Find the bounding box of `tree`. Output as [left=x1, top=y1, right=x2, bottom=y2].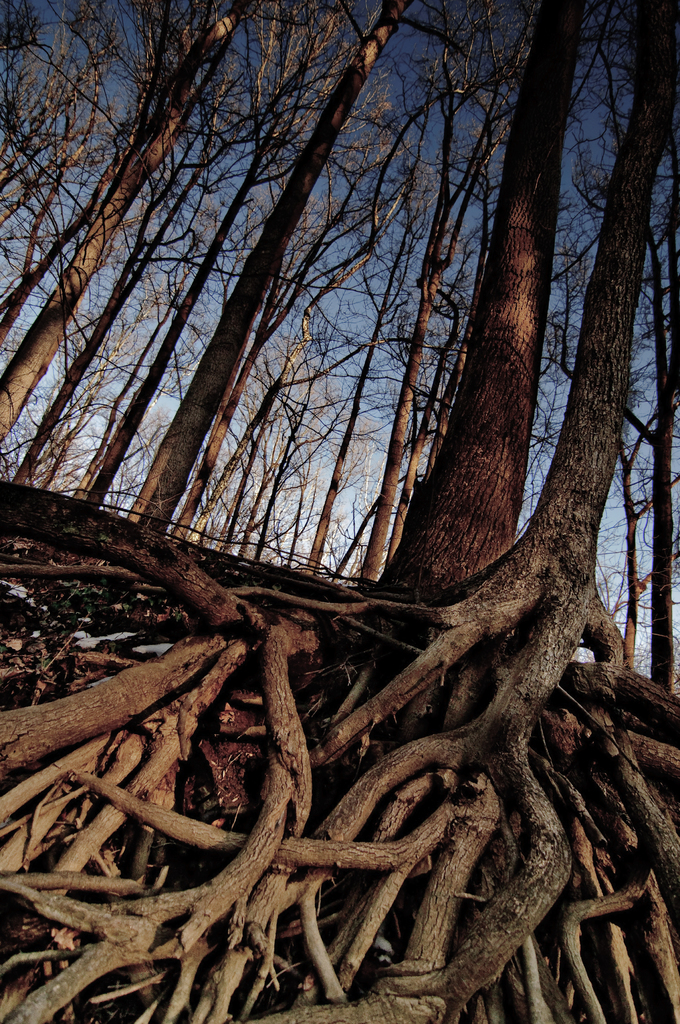
[left=40, top=15, right=679, bottom=983].
